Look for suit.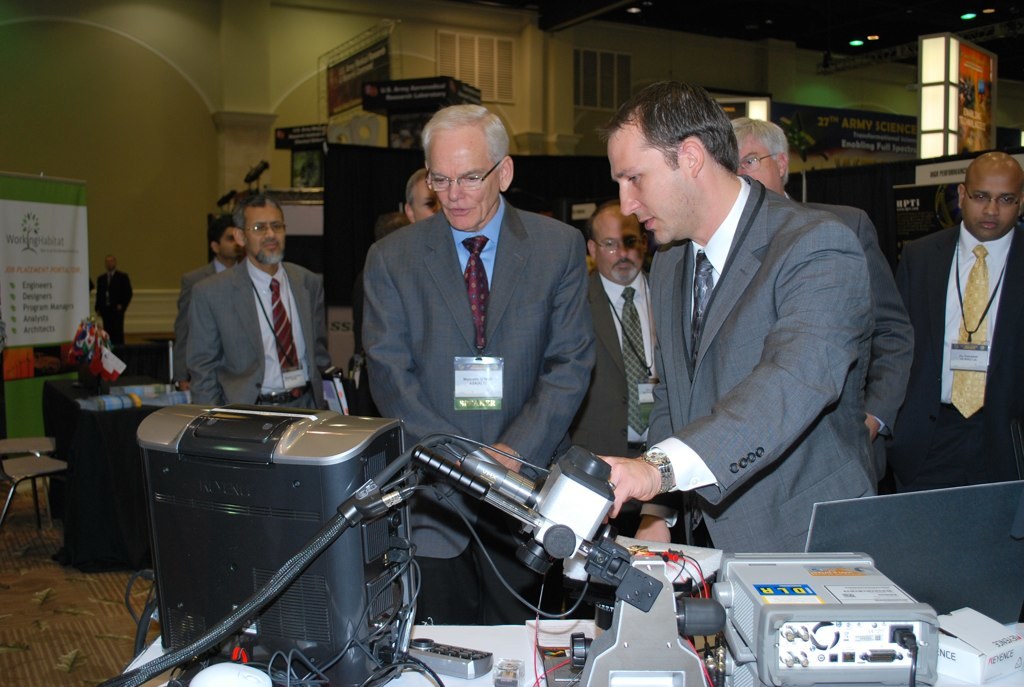
Found: <bbox>642, 172, 867, 555</bbox>.
